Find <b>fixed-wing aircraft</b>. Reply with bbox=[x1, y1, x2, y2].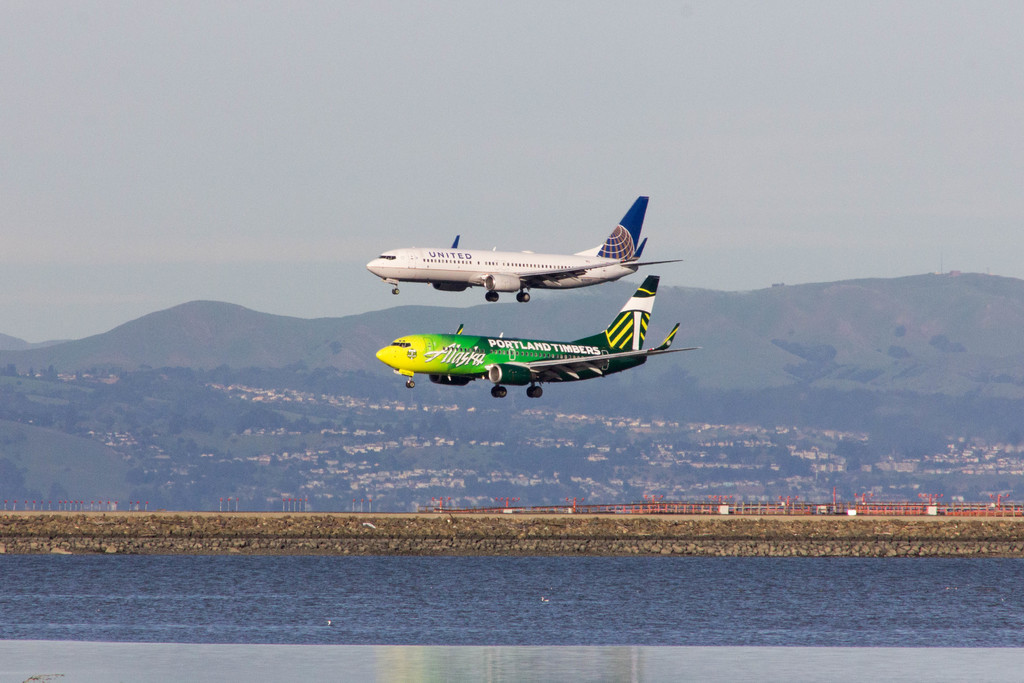
bbox=[374, 274, 707, 402].
